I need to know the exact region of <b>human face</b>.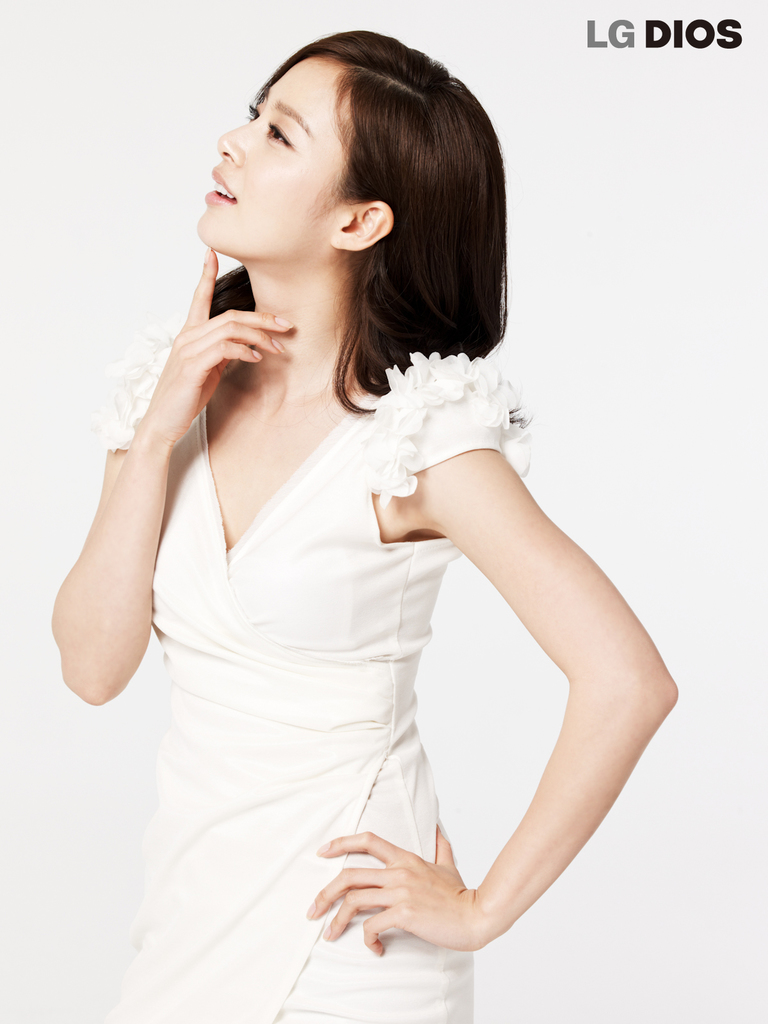
Region: Rect(197, 56, 346, 257).
